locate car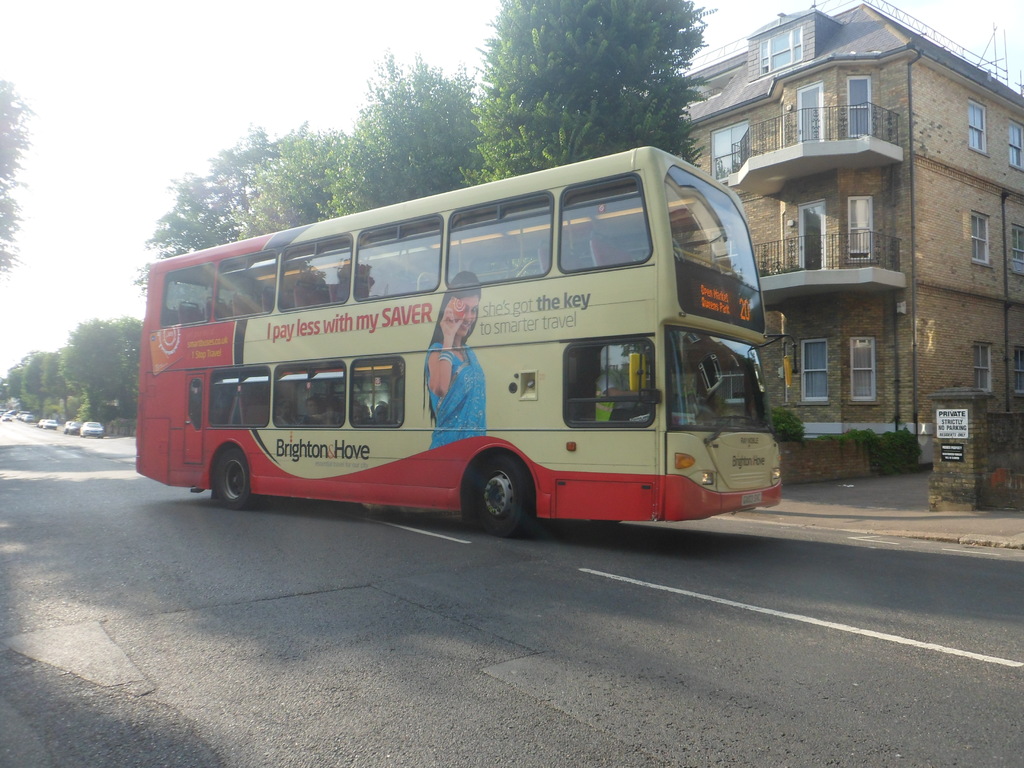
pyautogui.locateOnScreen(68, 425, 83, 435)
